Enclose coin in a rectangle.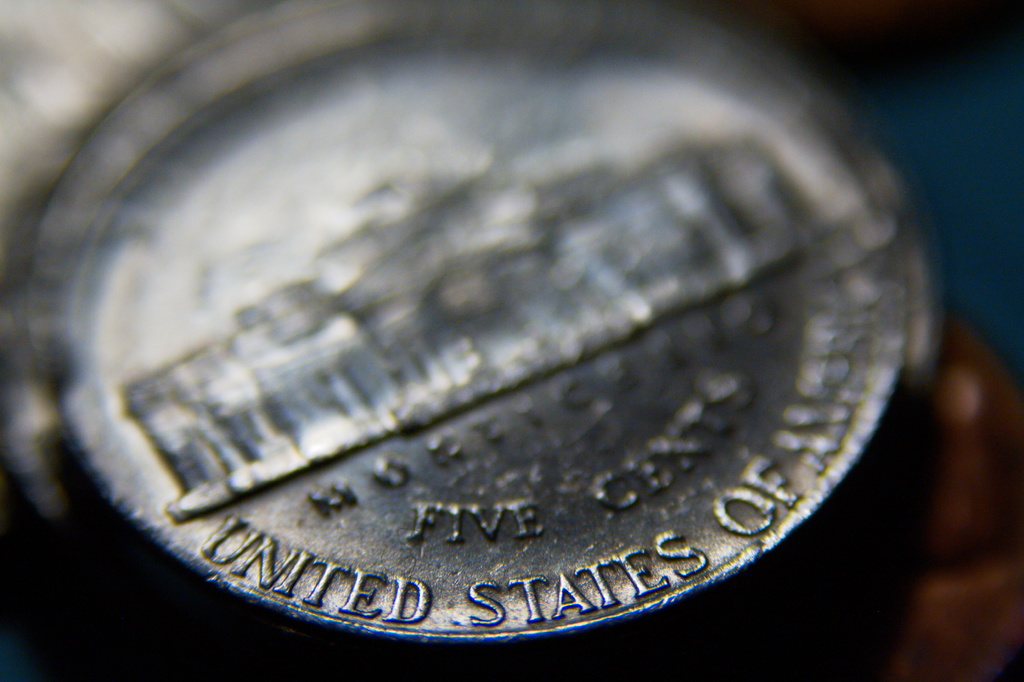
[x1=8, y1=0, x2=934, y2=657].
